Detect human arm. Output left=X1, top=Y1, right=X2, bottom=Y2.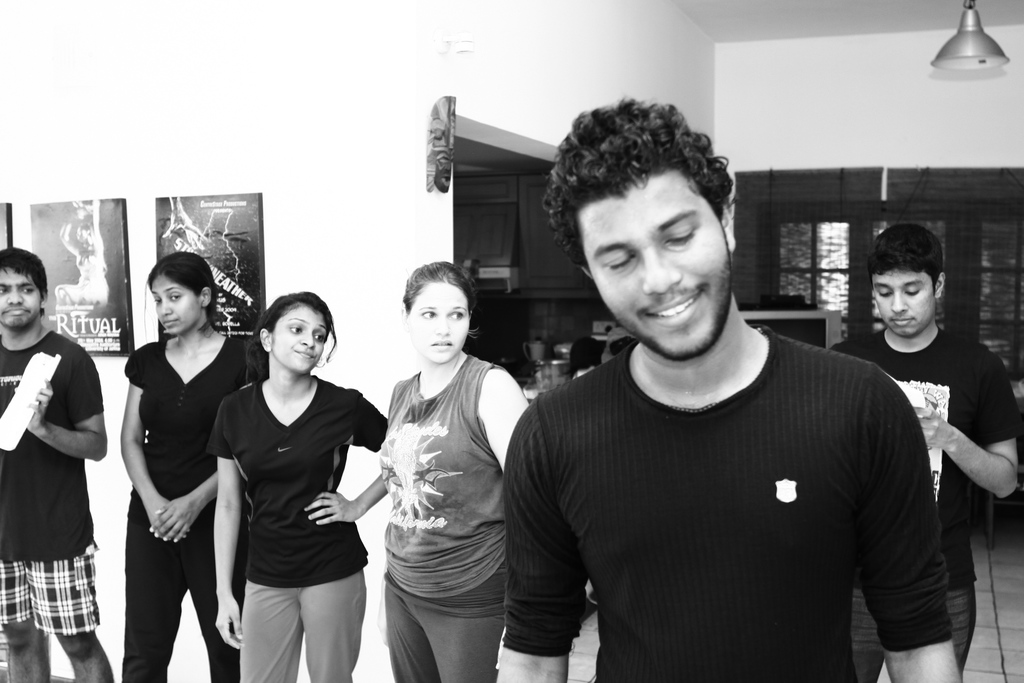
left=908, top=347, right=1023, bottom=500.
